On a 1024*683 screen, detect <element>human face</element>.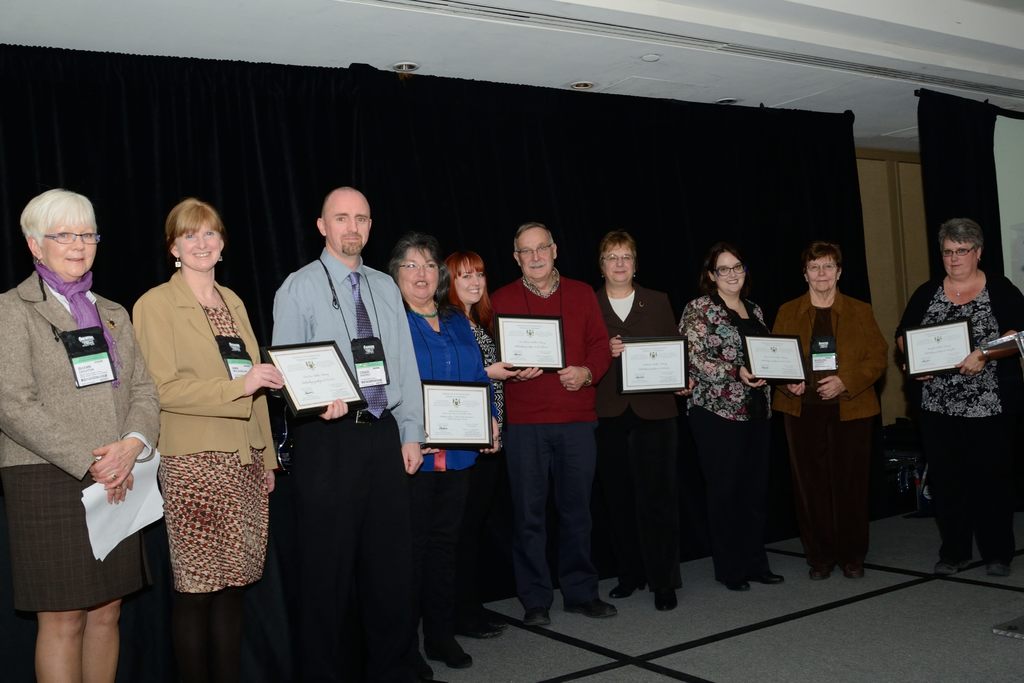
locate(602, 239, 637, 286).
